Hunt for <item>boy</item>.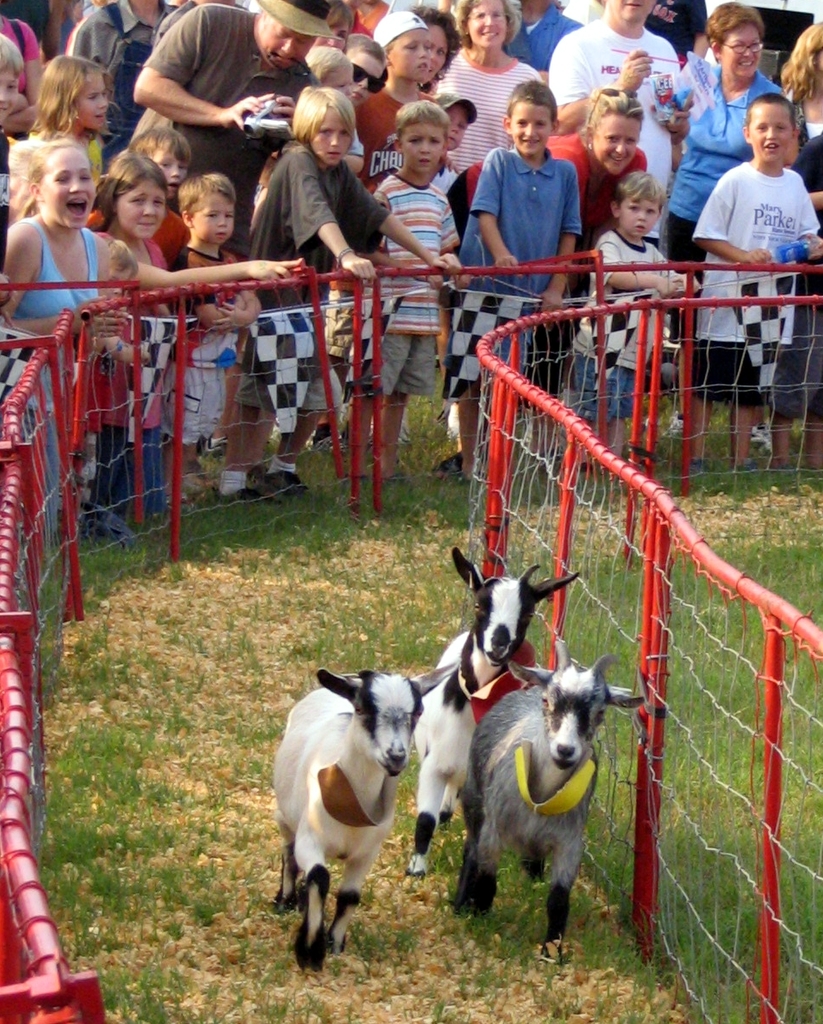
Hunted down at select_region(441, 81, 581, 484).
